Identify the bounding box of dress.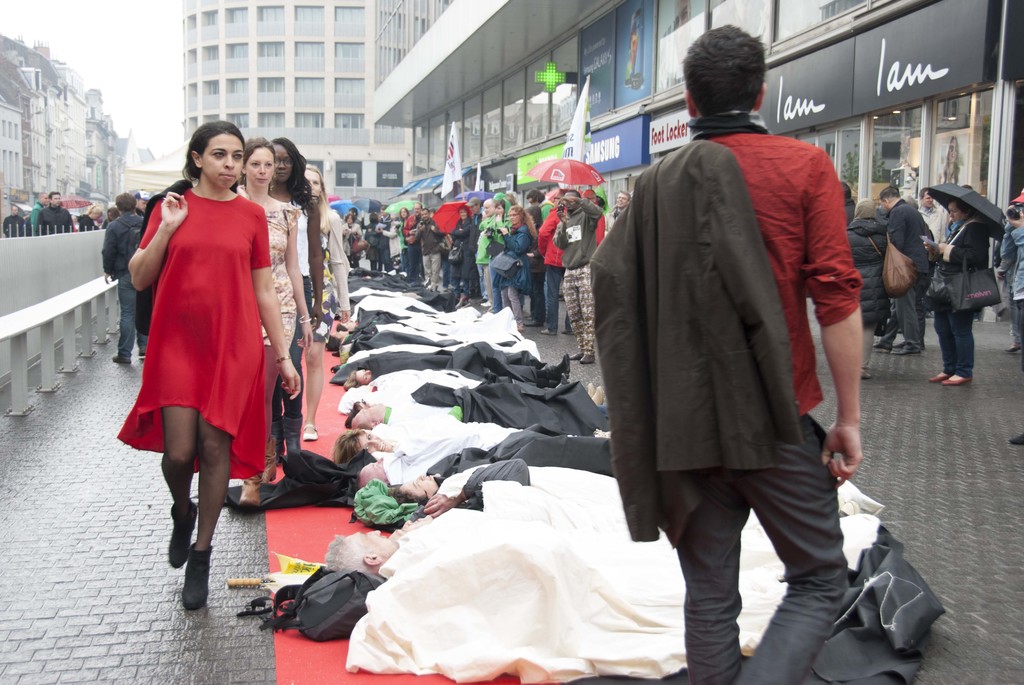
257,197,296,370.
